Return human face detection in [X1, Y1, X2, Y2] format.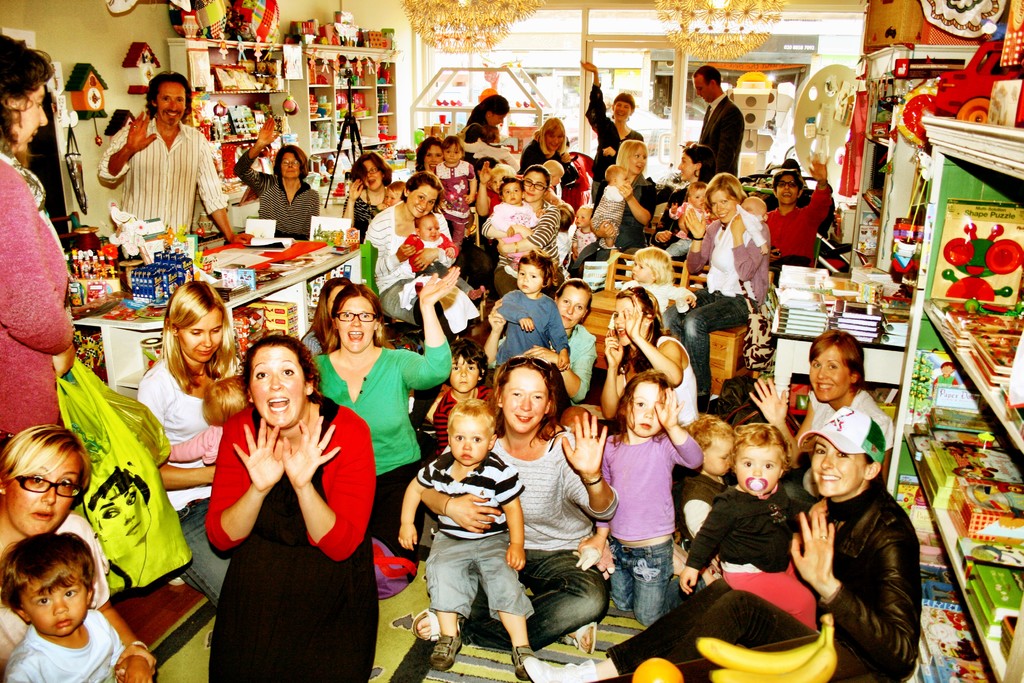
[182, 309, 223, 363].
